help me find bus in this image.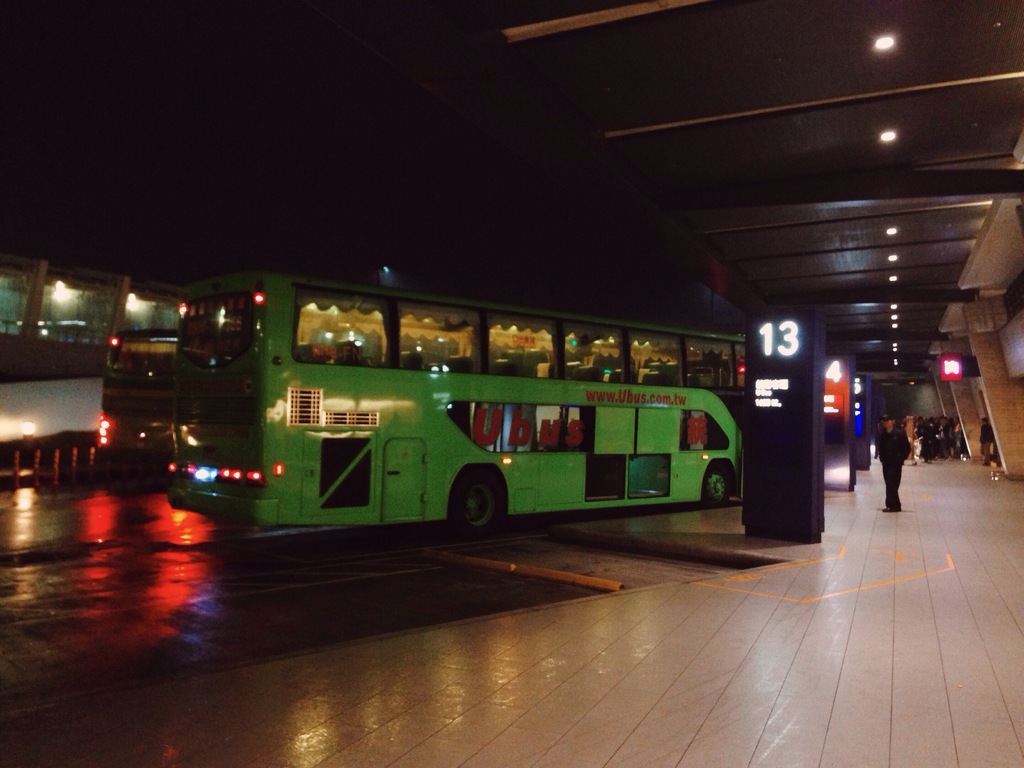
Found it: 170 262 751 540.
